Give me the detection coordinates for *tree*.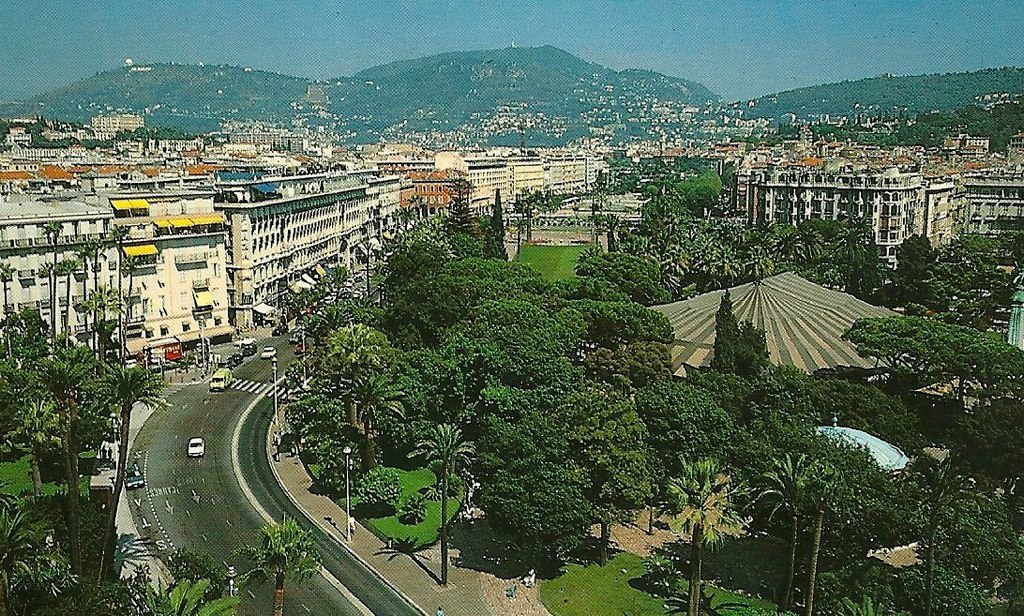
323/295/379/335.
